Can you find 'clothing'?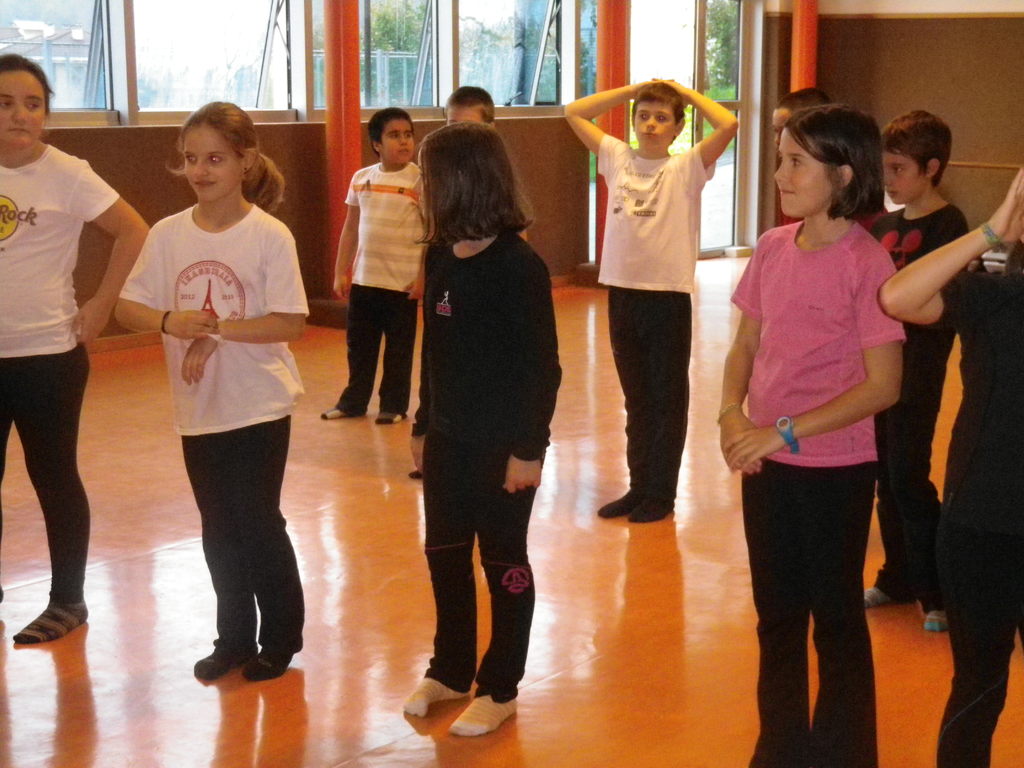
Yes, bounding box: (864,202,973,305).
